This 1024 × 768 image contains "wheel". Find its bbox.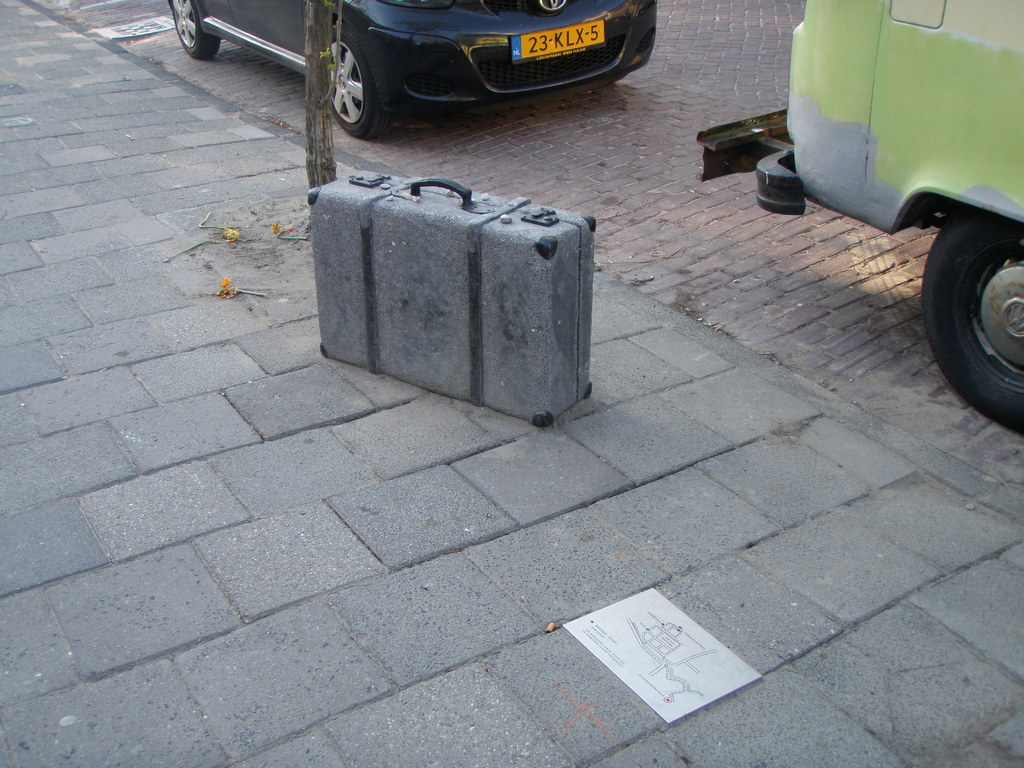
(313,18,382,118).
